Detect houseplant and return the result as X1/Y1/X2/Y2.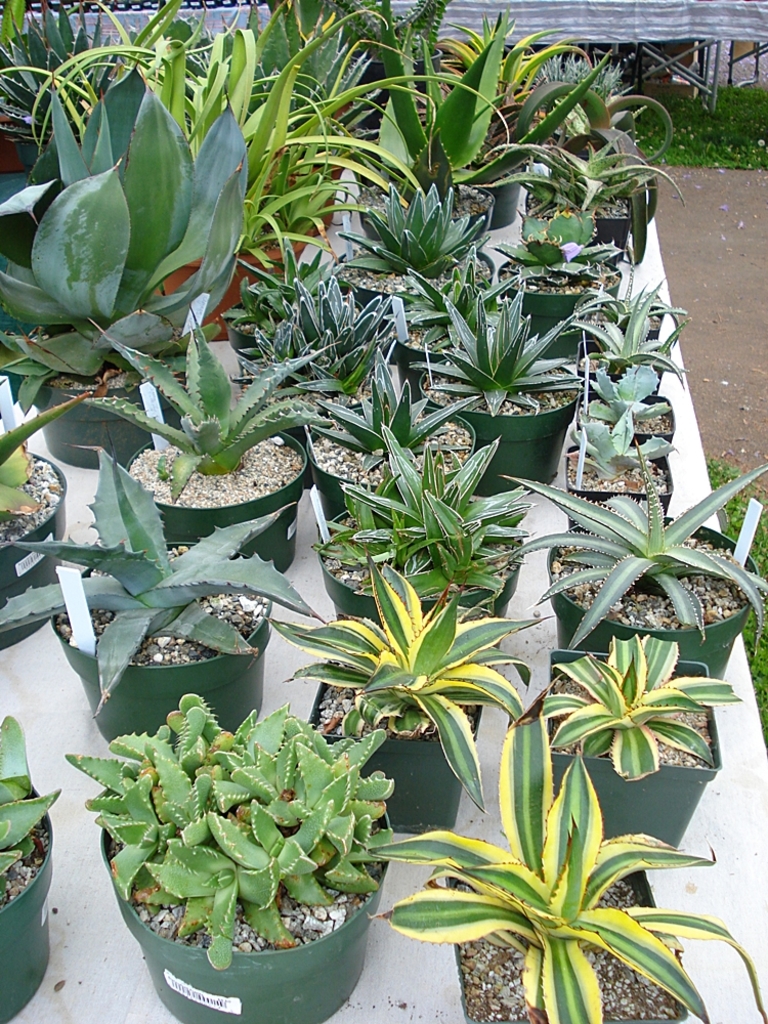
303/355/473/521.
